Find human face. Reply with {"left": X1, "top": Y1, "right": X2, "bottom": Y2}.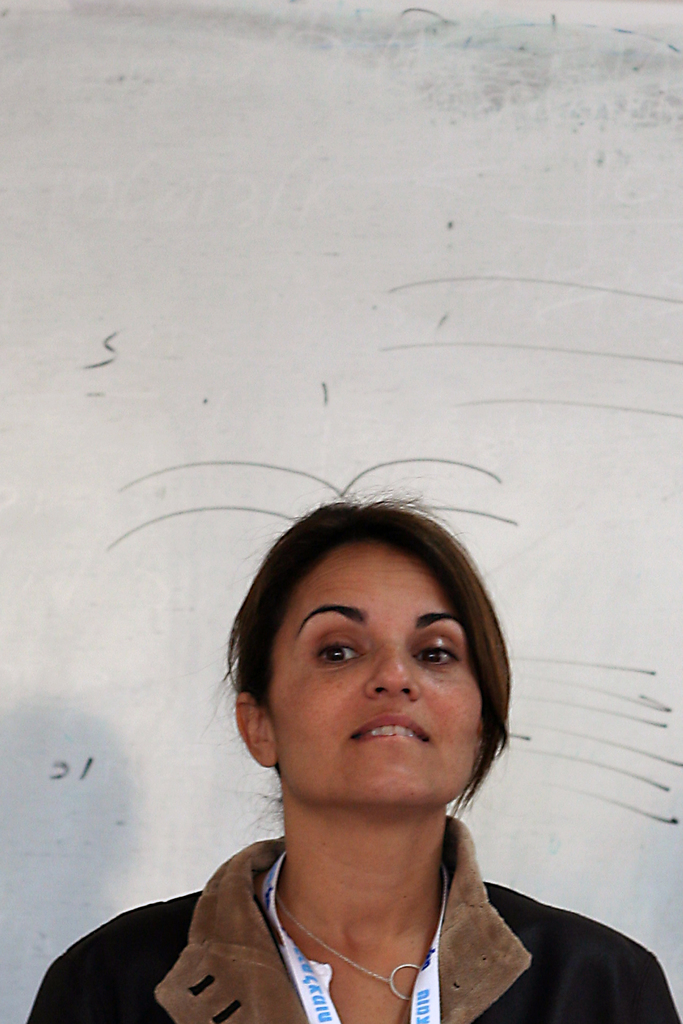
{"left": 267, "top": 540, "right": 481, "bottom": 807}.
